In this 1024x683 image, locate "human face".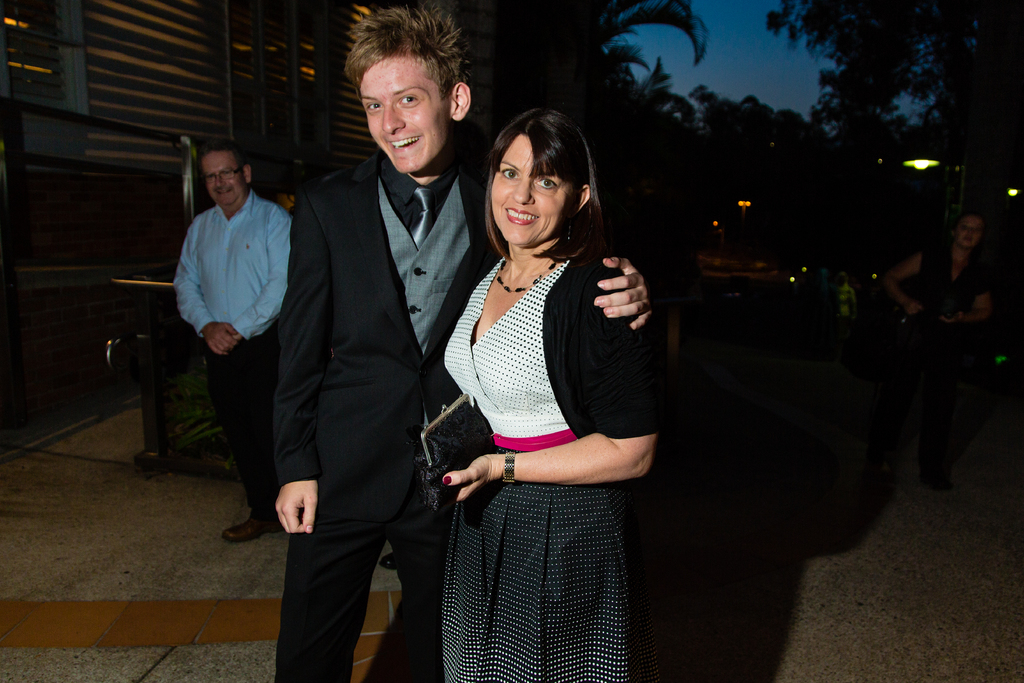
Bounding box: l=955, t=215, r=982, b=247.
